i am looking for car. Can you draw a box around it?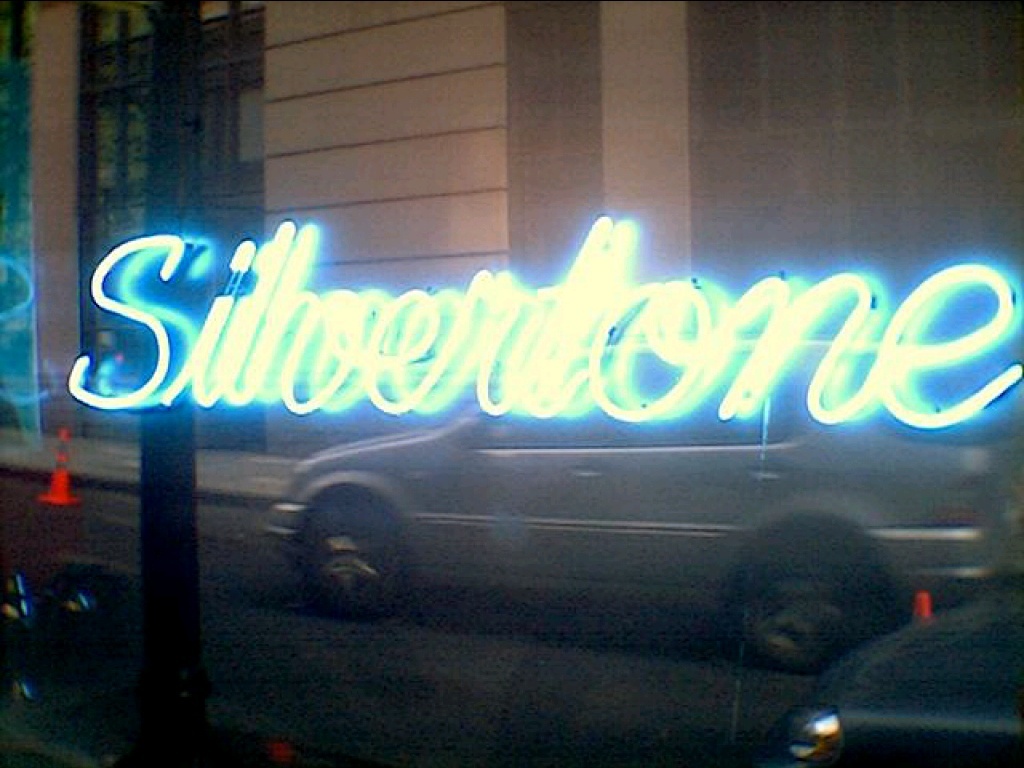
Sure, the bounding box is x1=771, y1=585, x2=1023, y2=767.
